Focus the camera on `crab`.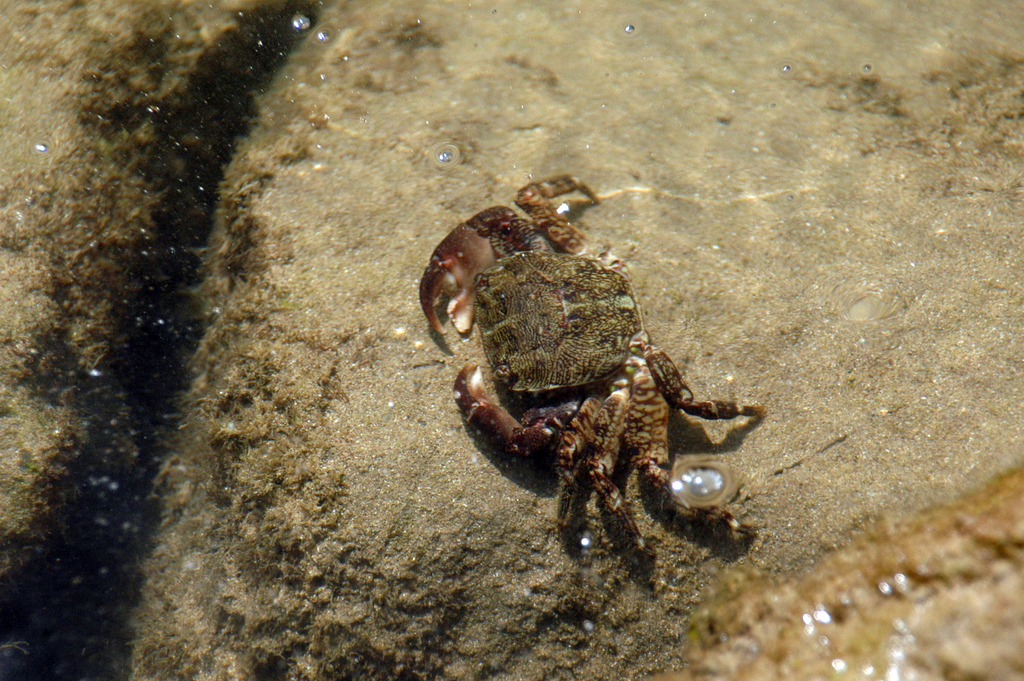
Focus region: (413, 170, 788, 570).
